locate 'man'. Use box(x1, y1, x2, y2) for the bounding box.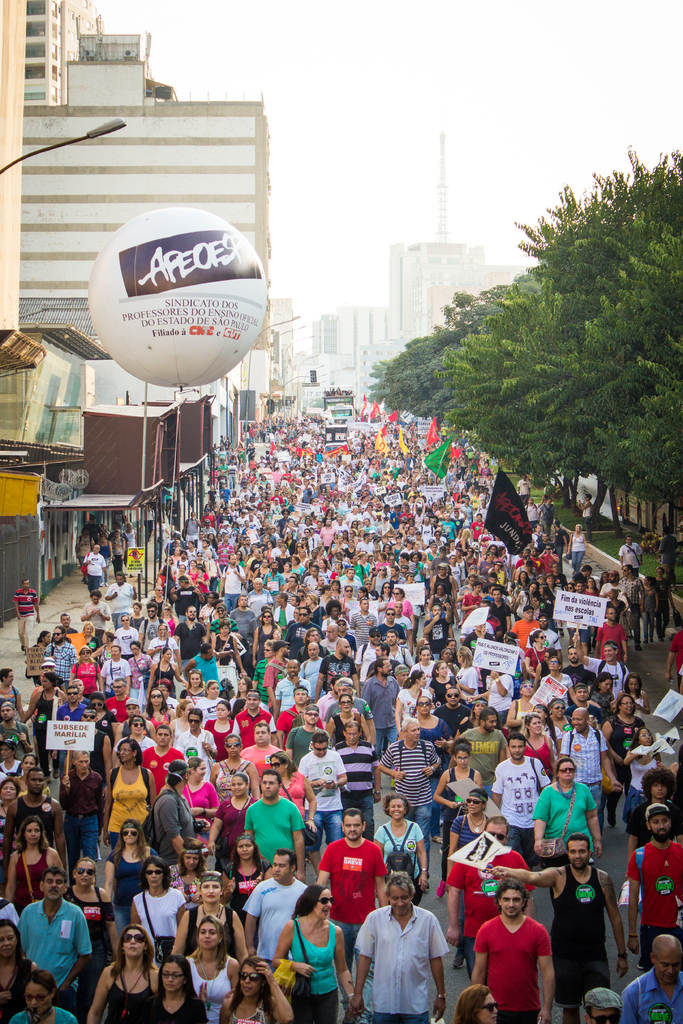
box(197, 541, 213, 559).
